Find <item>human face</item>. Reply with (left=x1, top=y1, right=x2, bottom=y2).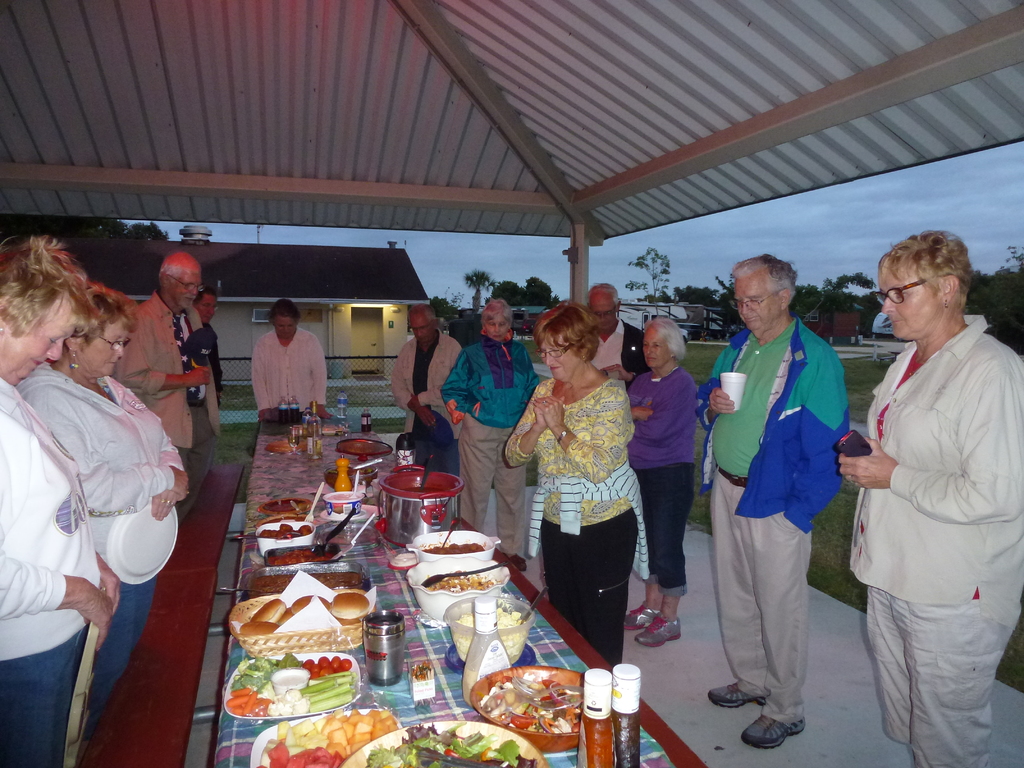
(left=0, top=289, right=78, bottom=386).
